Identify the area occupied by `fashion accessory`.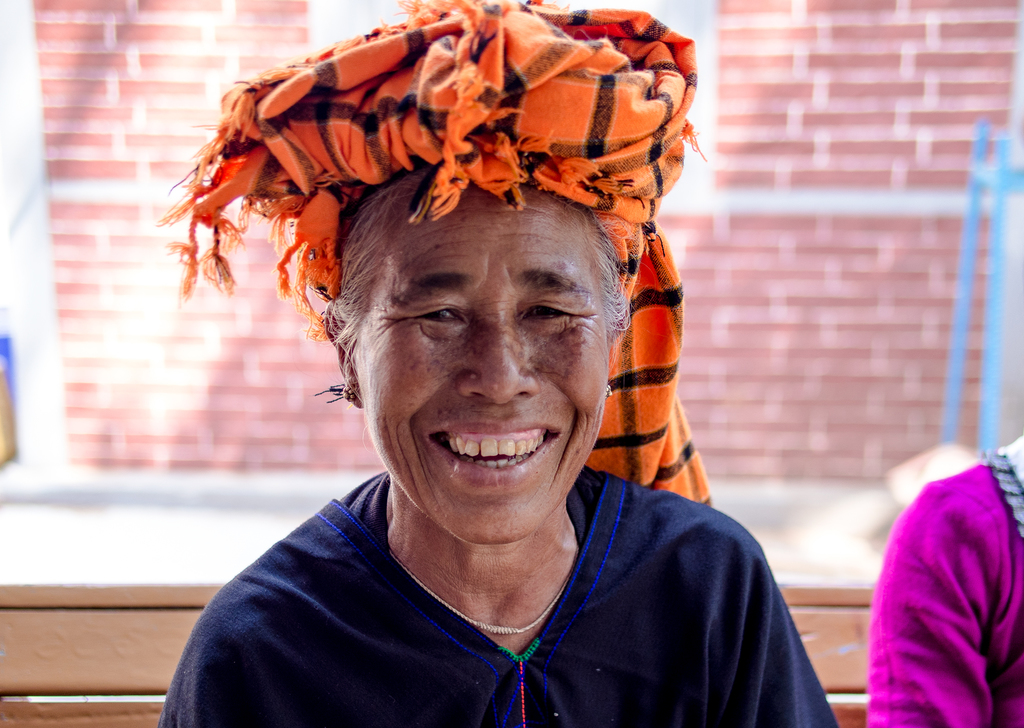
Area: detection(605, 381, 614, 402).
